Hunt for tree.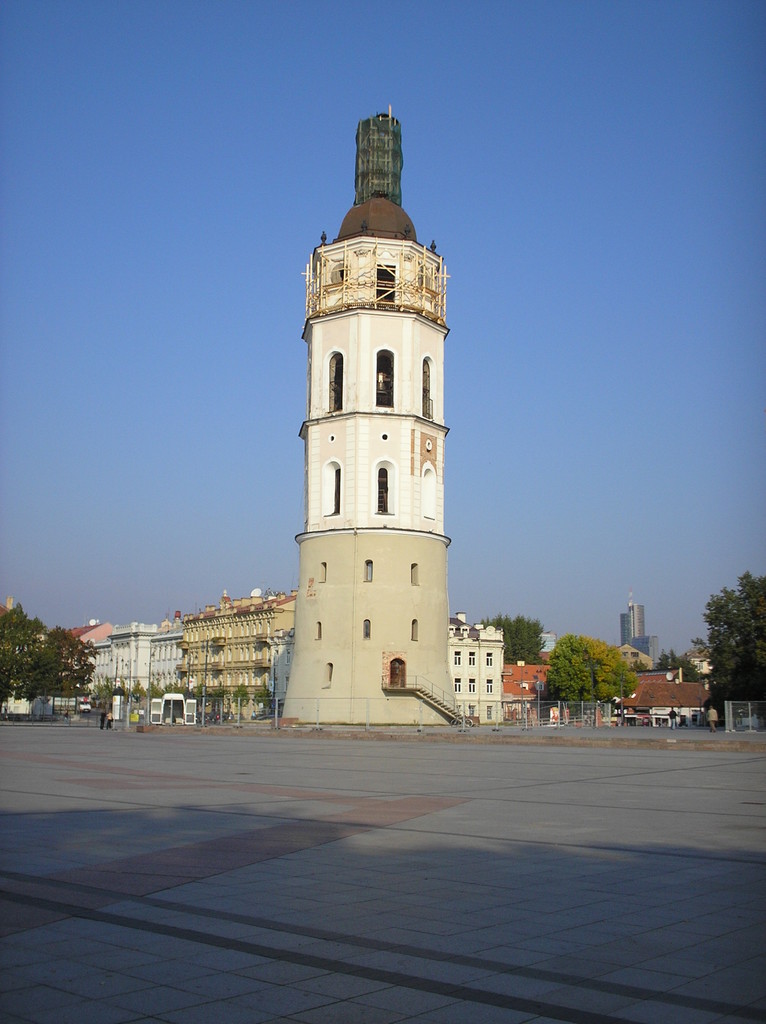
Hunted down at (left=250, top=684, right=276, bottom=713).
